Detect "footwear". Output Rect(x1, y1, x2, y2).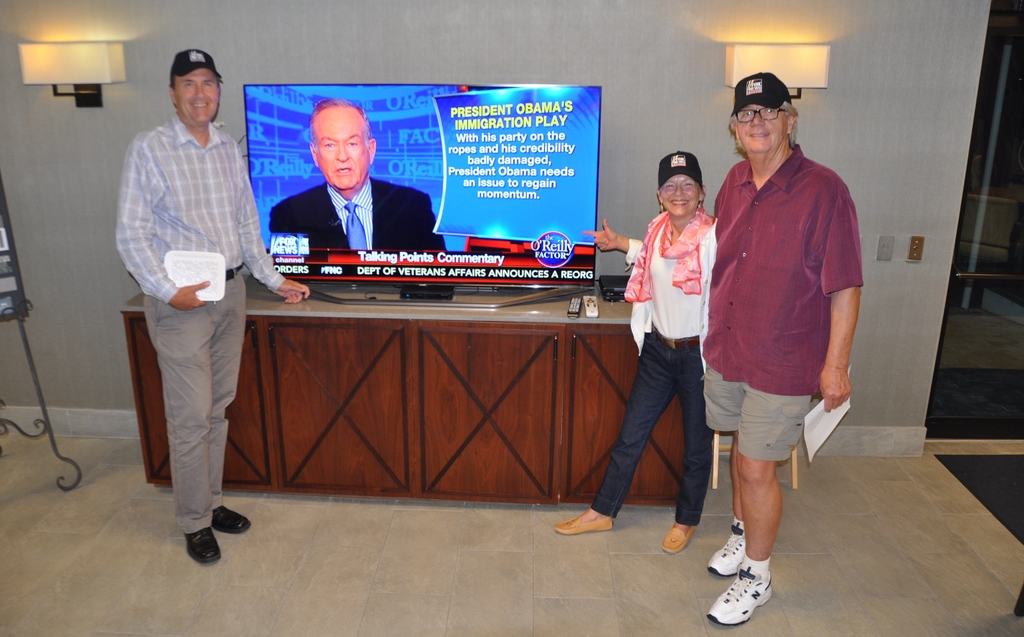
Rect(211, 505, 251, 536).
